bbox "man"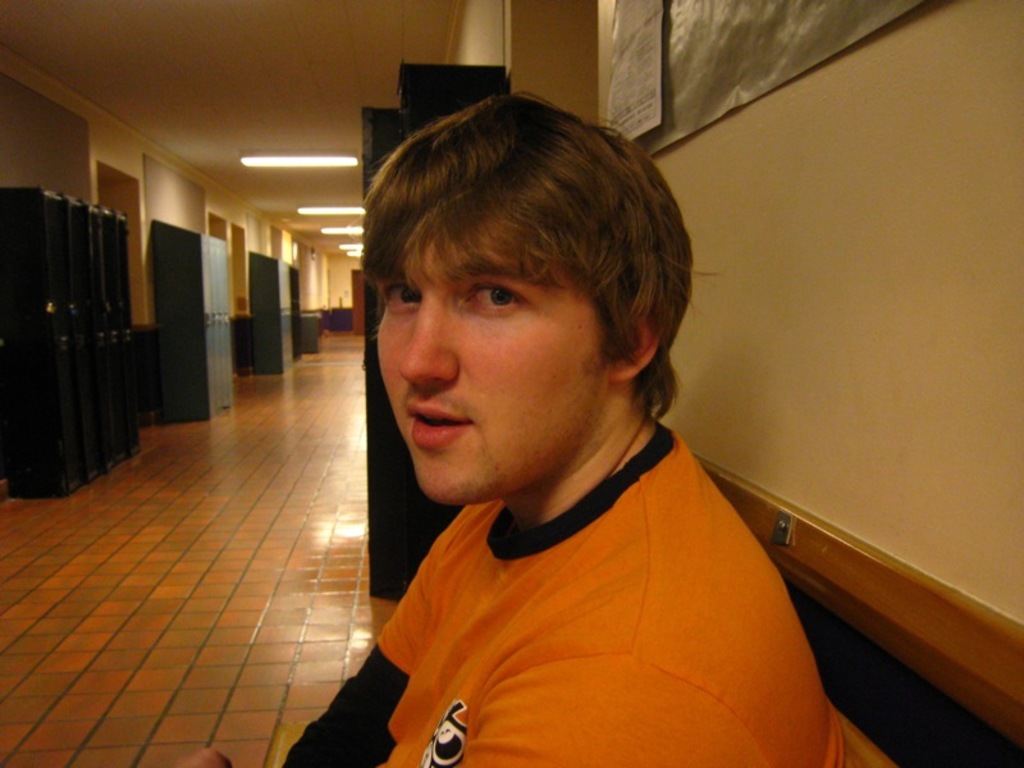
detection(297, 110, 860, 733)
